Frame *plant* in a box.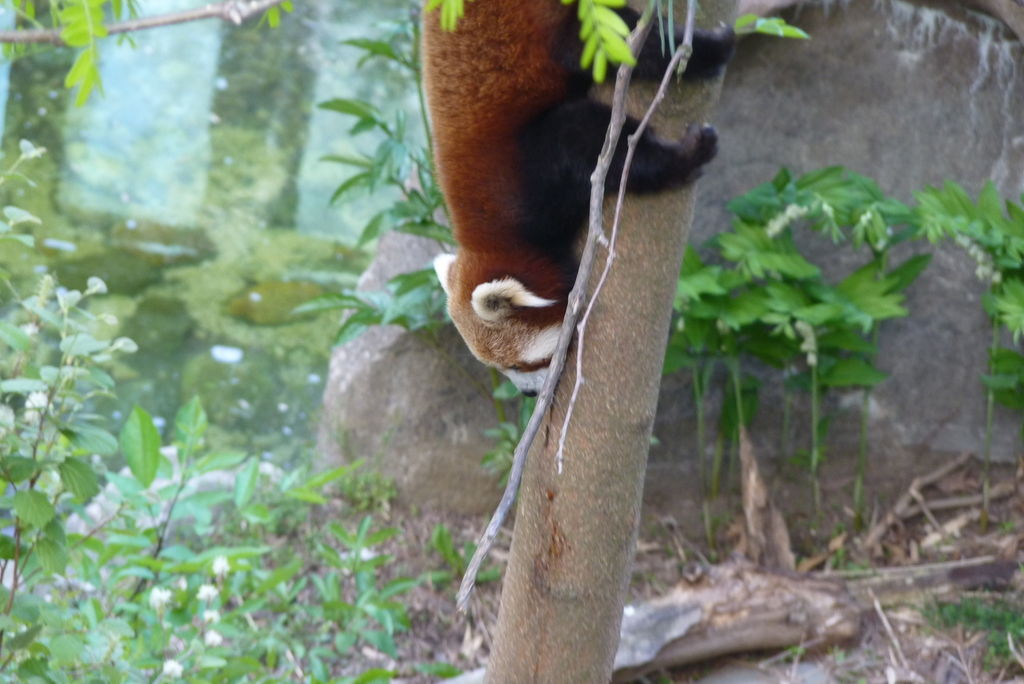
{"left": 920, "top": 590, "right": 1023, "bottom": 671}.
